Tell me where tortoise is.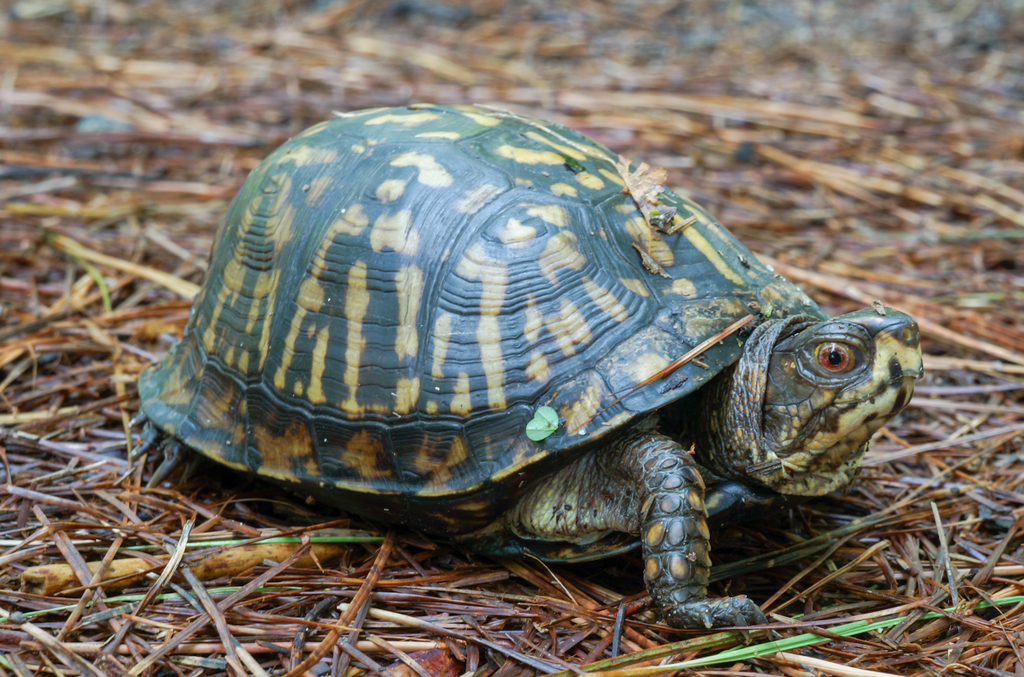
tortoise is at {"x1": 122, "y1": 95, "x2": 919, "y2": 640}.
